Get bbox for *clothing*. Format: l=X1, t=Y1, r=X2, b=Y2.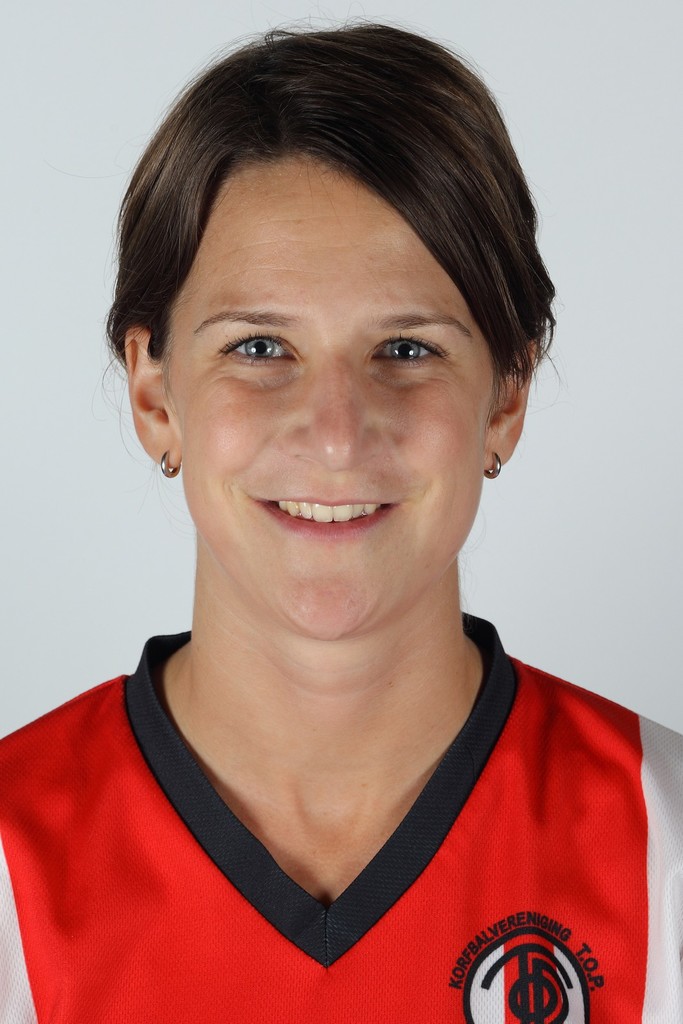
l=79, t=686, r=613, b=1001.
